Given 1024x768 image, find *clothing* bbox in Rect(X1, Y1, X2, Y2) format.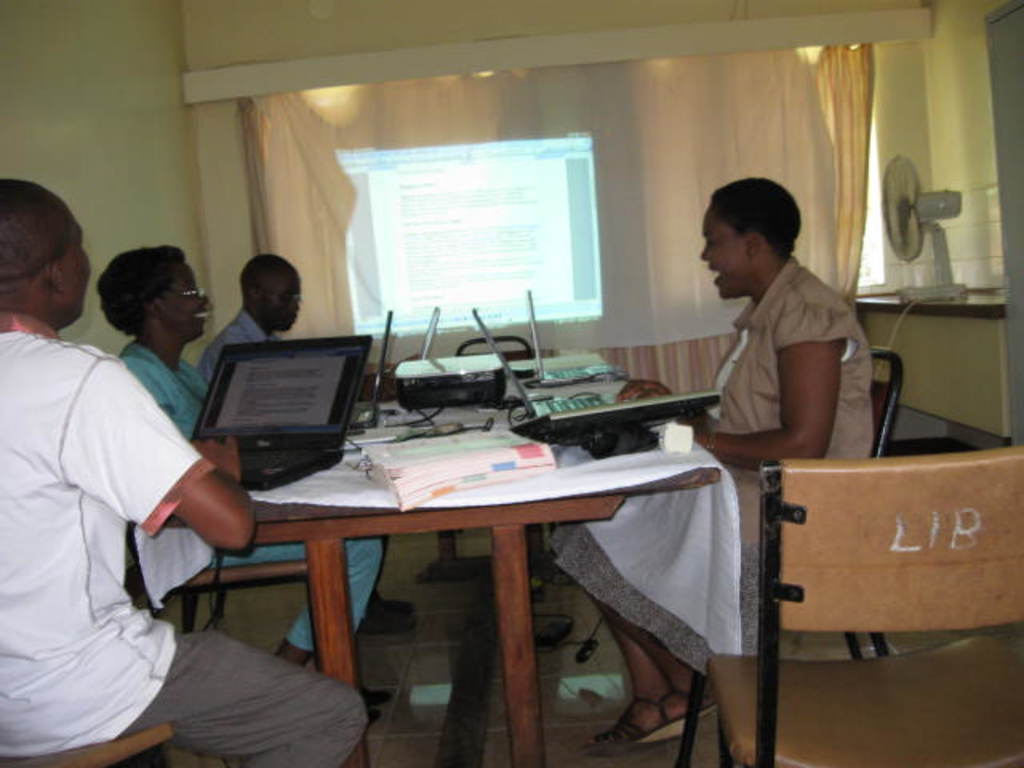
Rect(195, 309, 285, 384).
